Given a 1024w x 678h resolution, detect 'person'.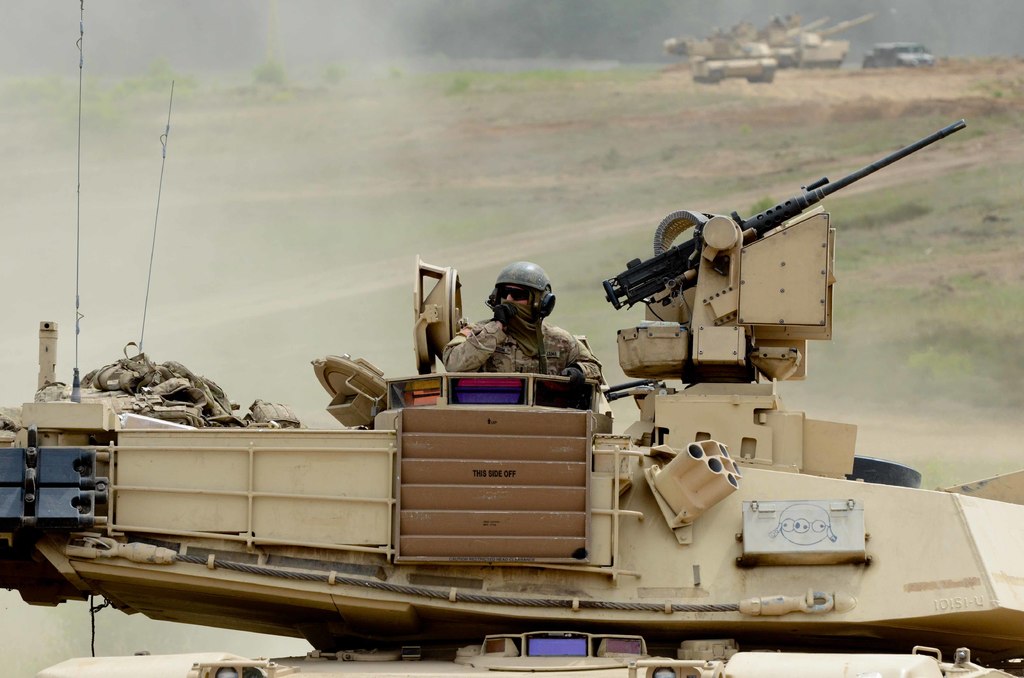
locate(441, 263, 604, 387).
